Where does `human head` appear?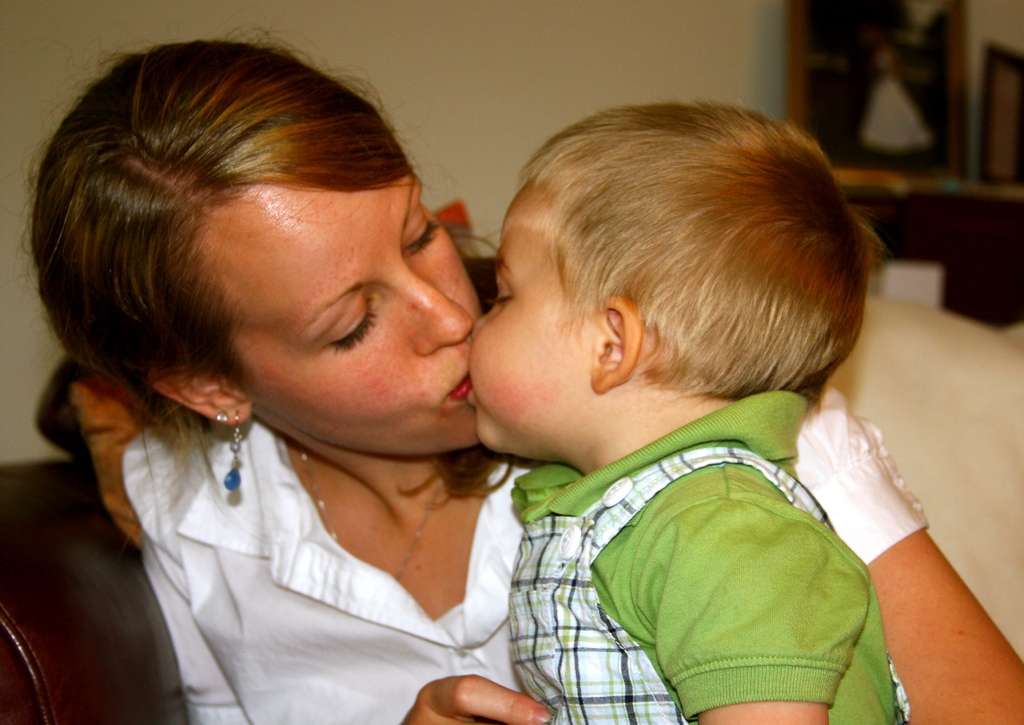
Appears at x1=454 y1=100 x2=858 y2=469.
